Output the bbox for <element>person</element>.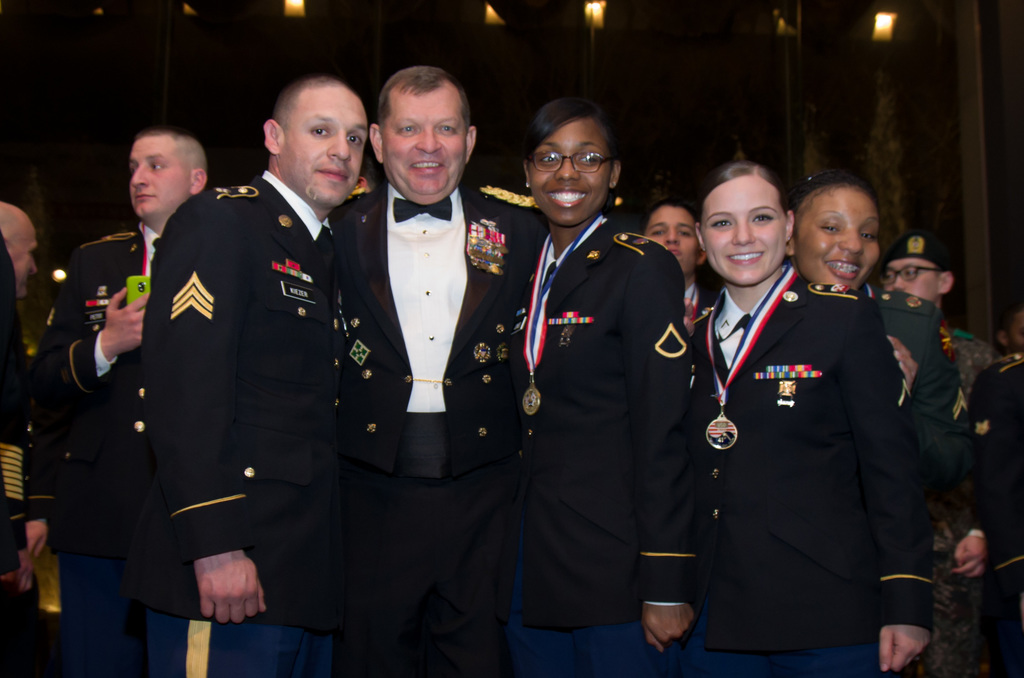
x1=45 y1=92 x2=212 y2=677.
